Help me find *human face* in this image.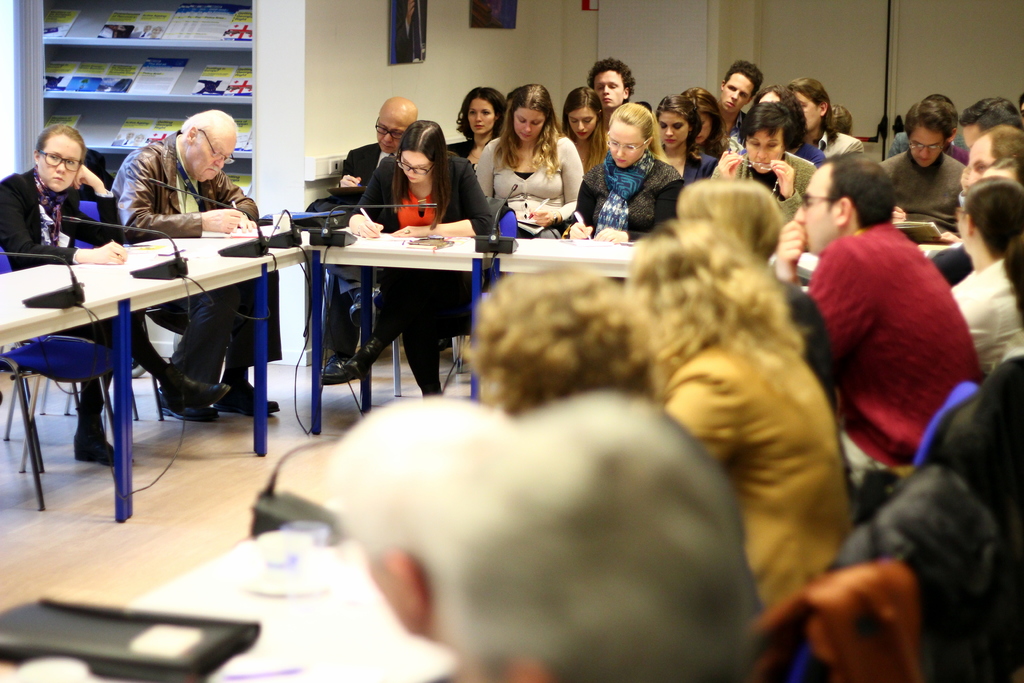
Found it: left=399, top=151, right=433, bottom=182.
